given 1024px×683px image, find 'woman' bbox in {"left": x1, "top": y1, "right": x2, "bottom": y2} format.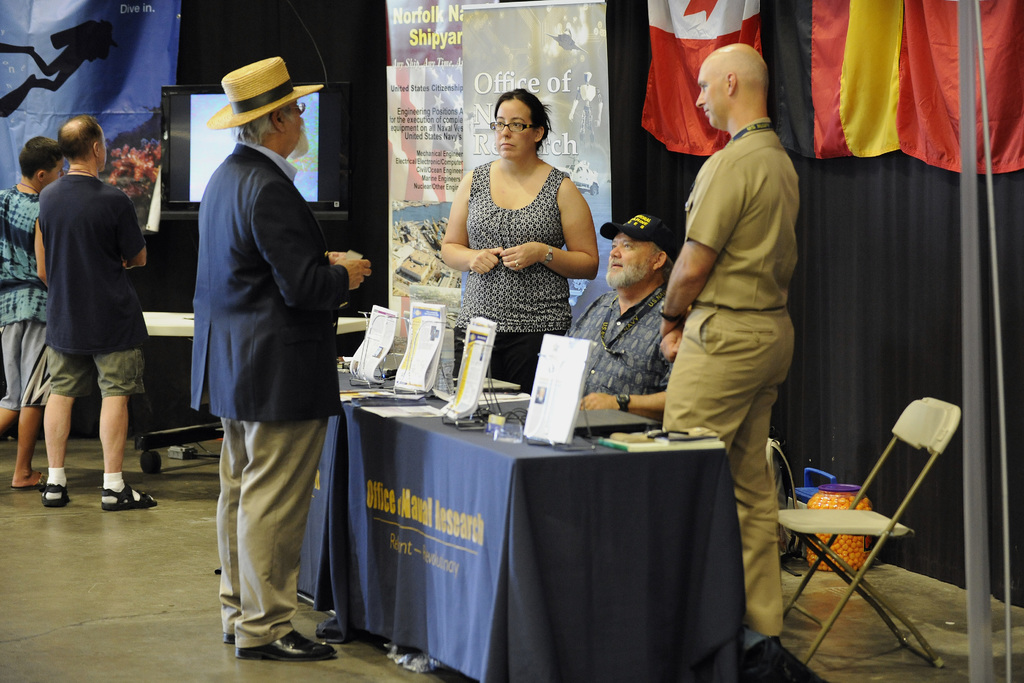
{"left": 432, "top": 86, "right": 605, "bottom": 390}.
